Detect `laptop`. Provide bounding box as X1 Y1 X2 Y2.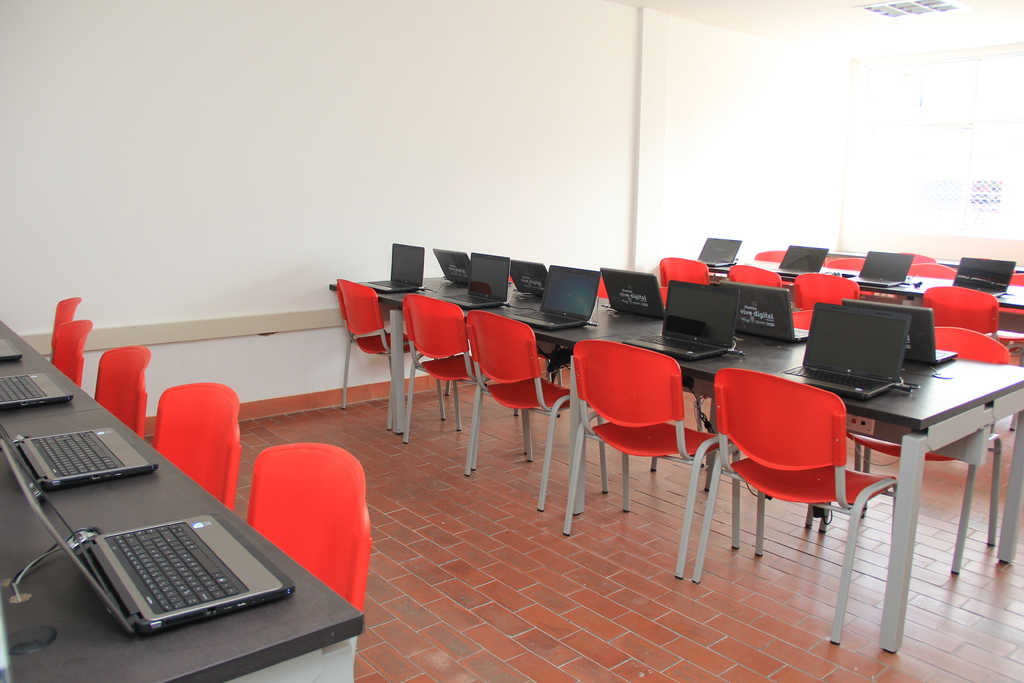
0 338 20 360.
